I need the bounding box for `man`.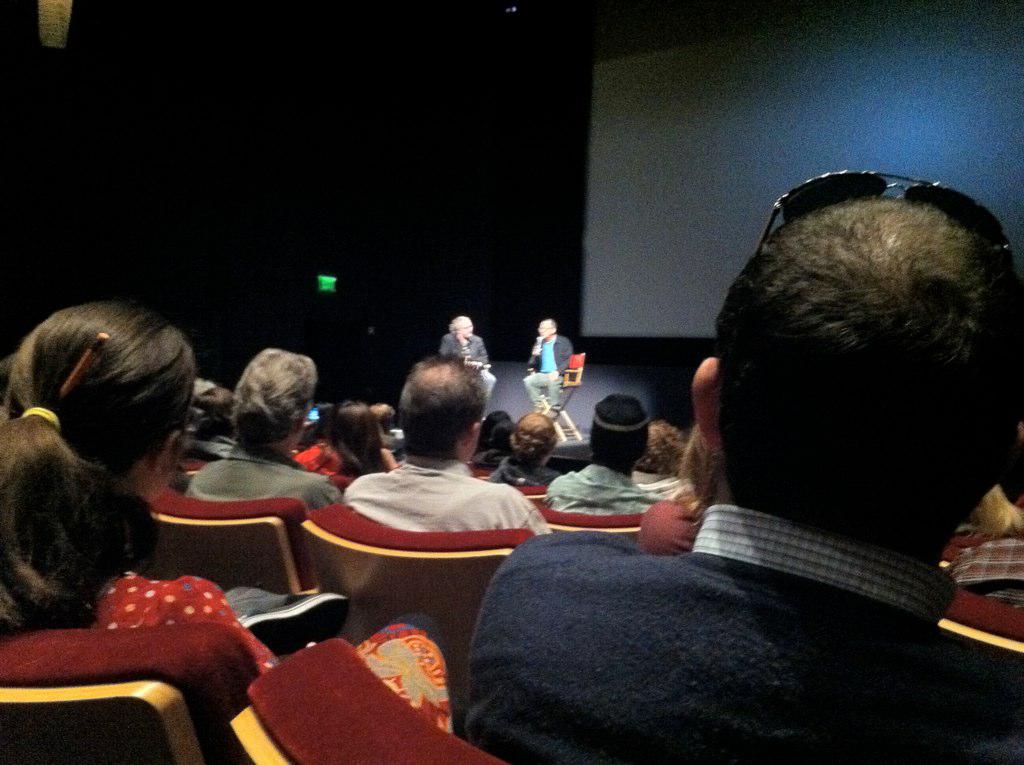
Here it is: 524, 319, 575, 424.
